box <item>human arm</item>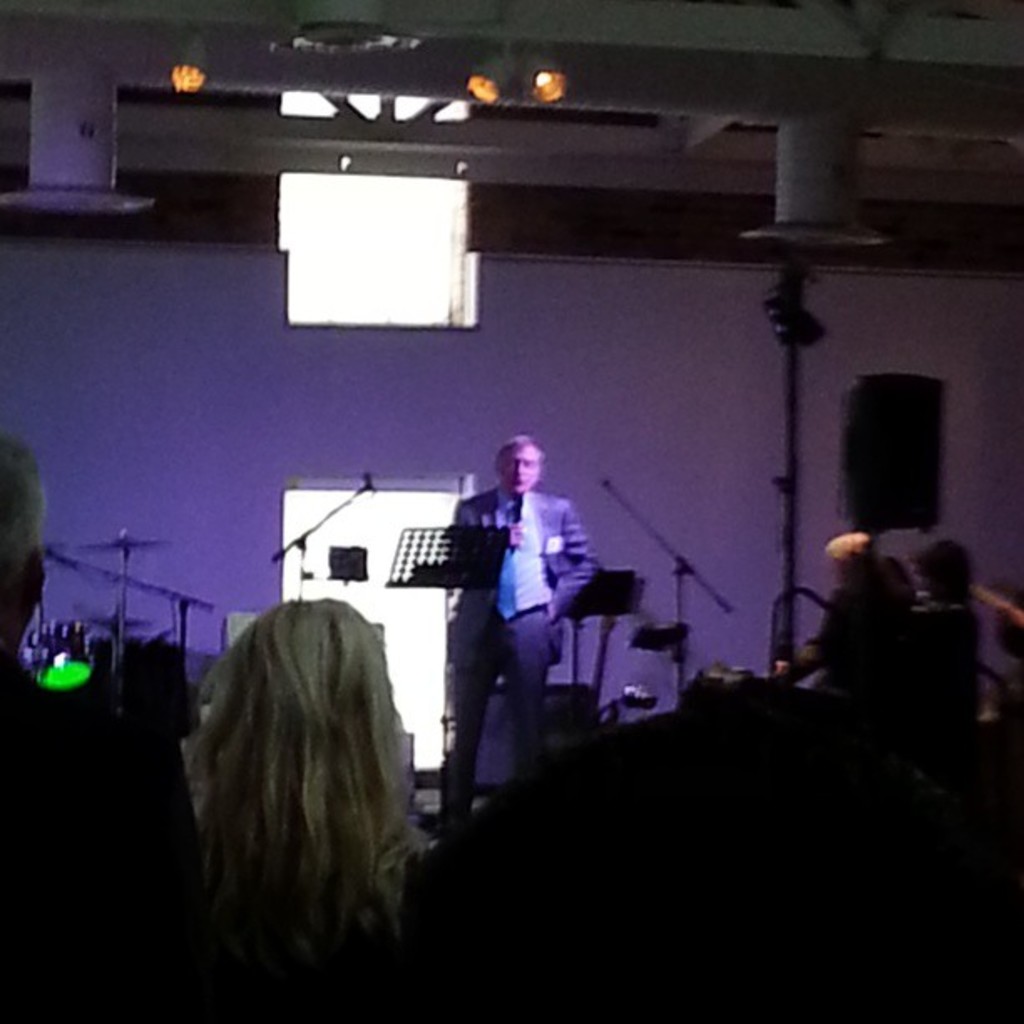
x1=450, y1=497, x2=529, y2=561
